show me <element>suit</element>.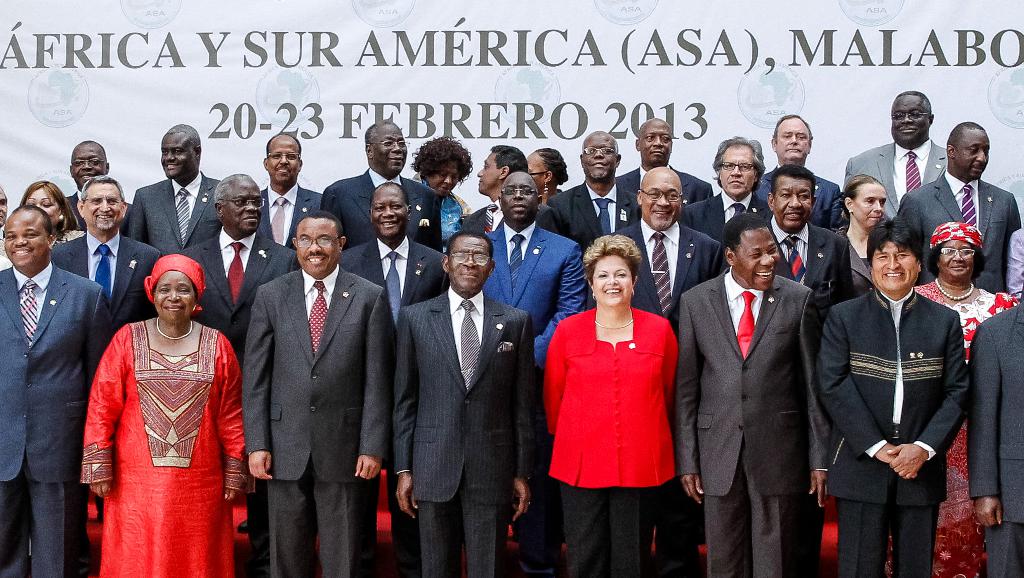
<element>suit</element> is here: 748,163,845,231.
